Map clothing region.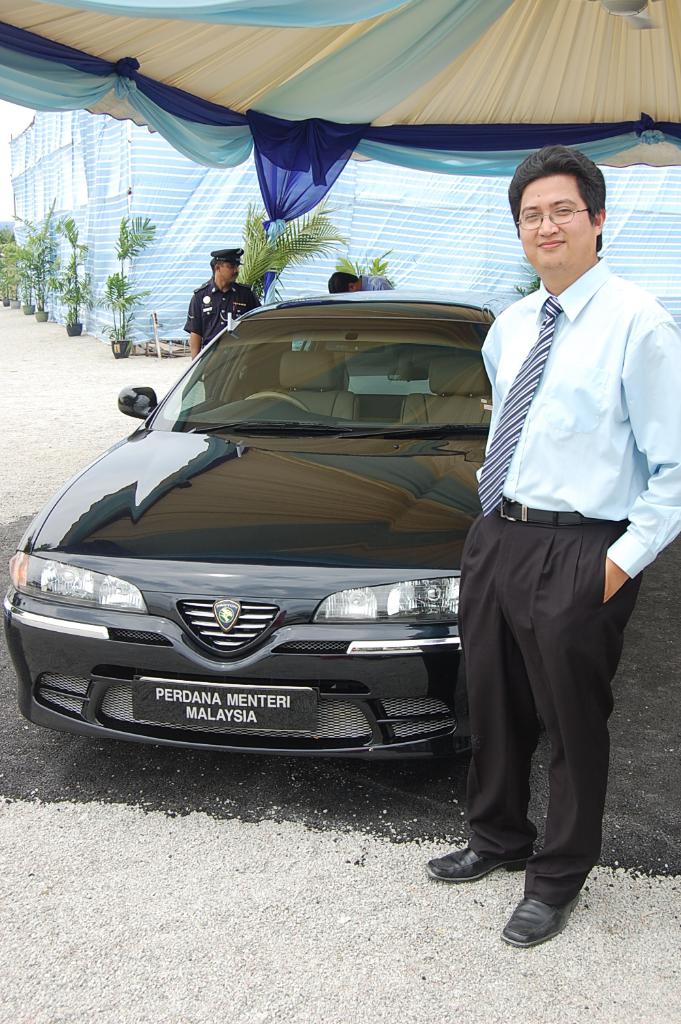
Mapped to bbox=(183, 265, 259, 357).
